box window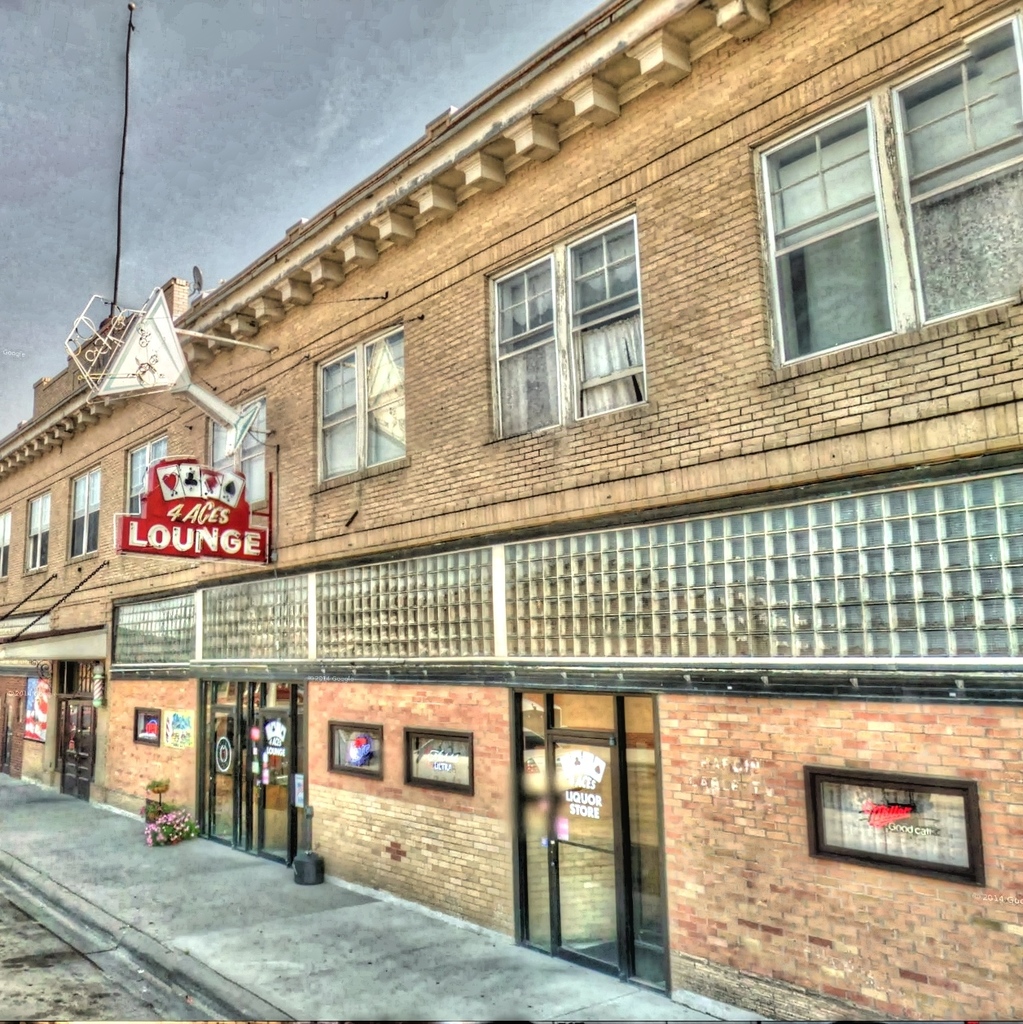
483/206/669/434
